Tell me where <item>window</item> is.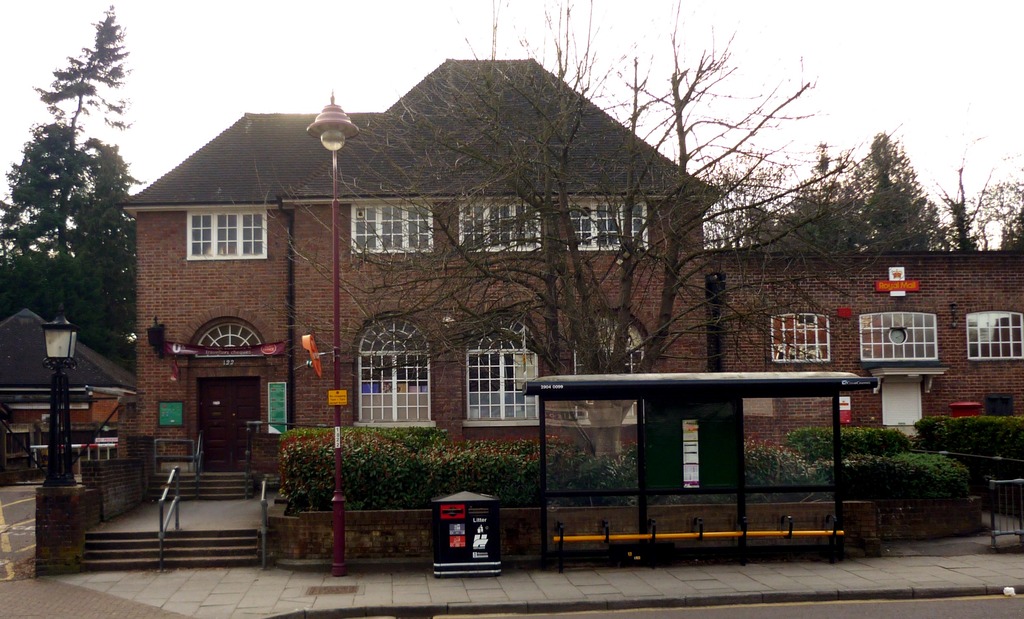
<item>window</item> is at 455,199,539,247.
